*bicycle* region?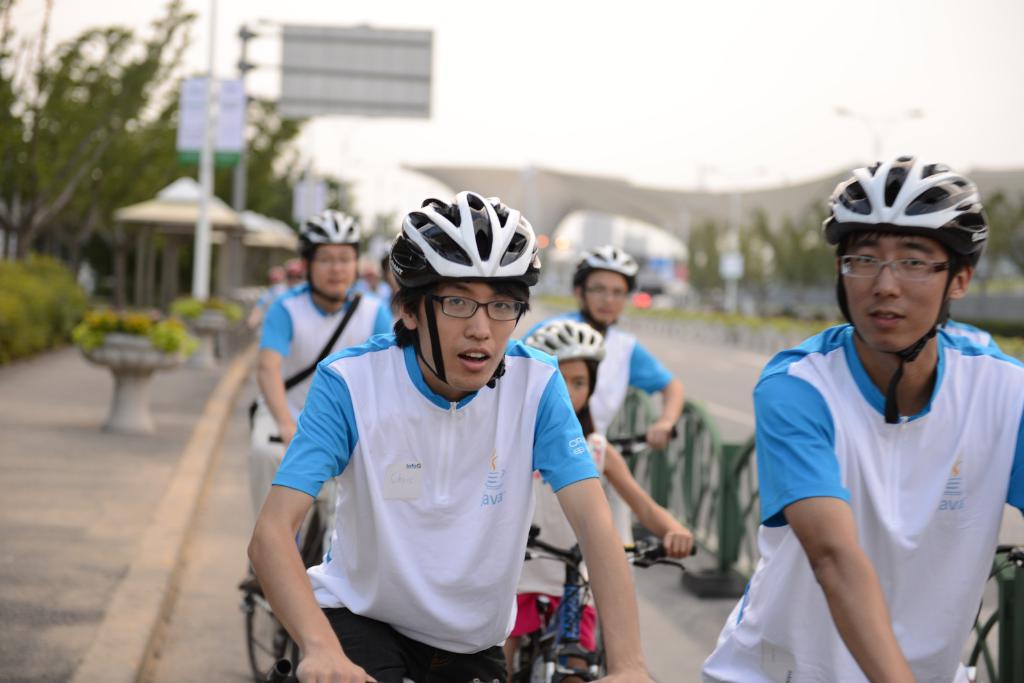
(240, 435, 326, 682)
